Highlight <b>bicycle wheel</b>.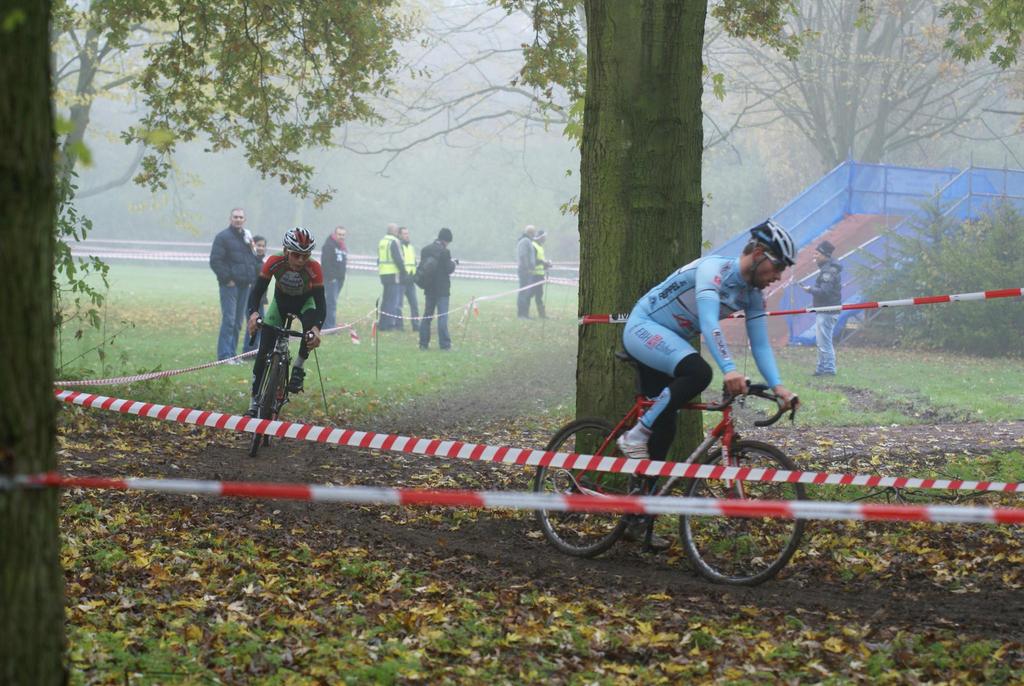
Highlighted region: (536, 415, 636, 555).
